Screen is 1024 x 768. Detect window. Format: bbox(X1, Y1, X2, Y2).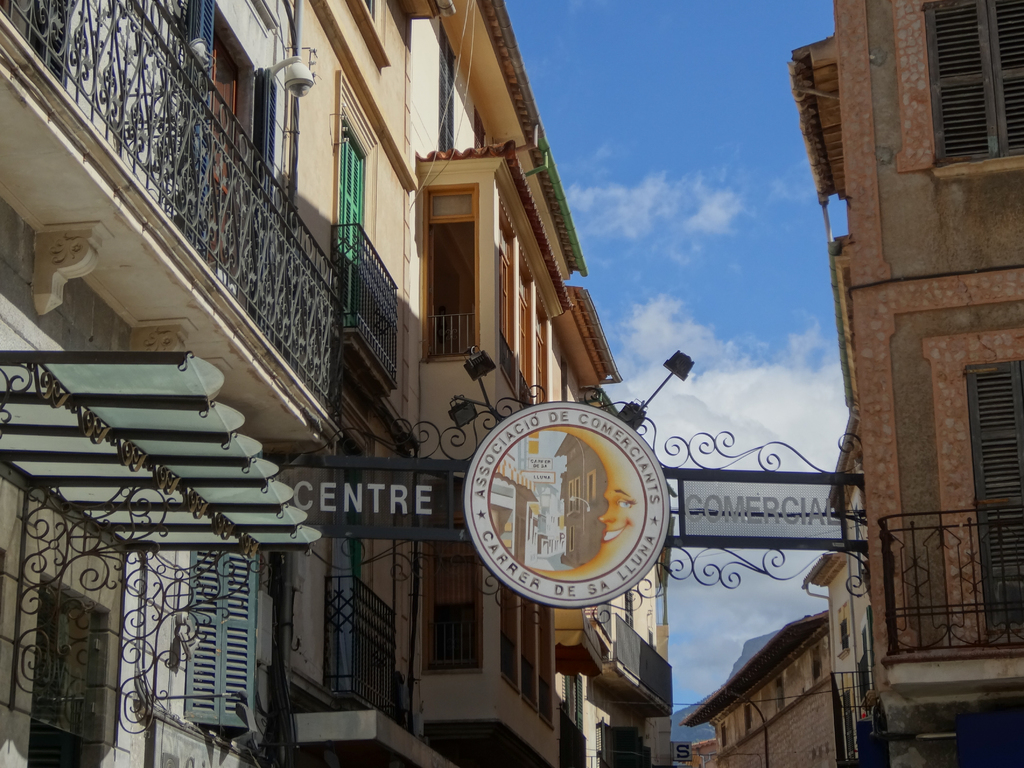
bbox(424, 216, 474, 357).
